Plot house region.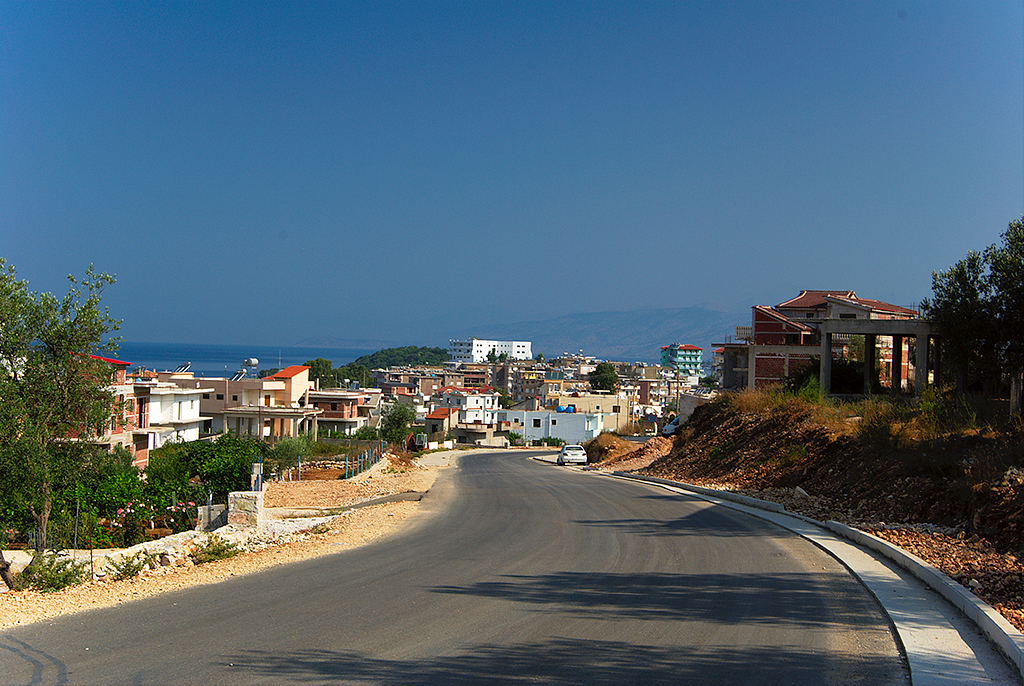
Plotted at [527,364,584,411].
